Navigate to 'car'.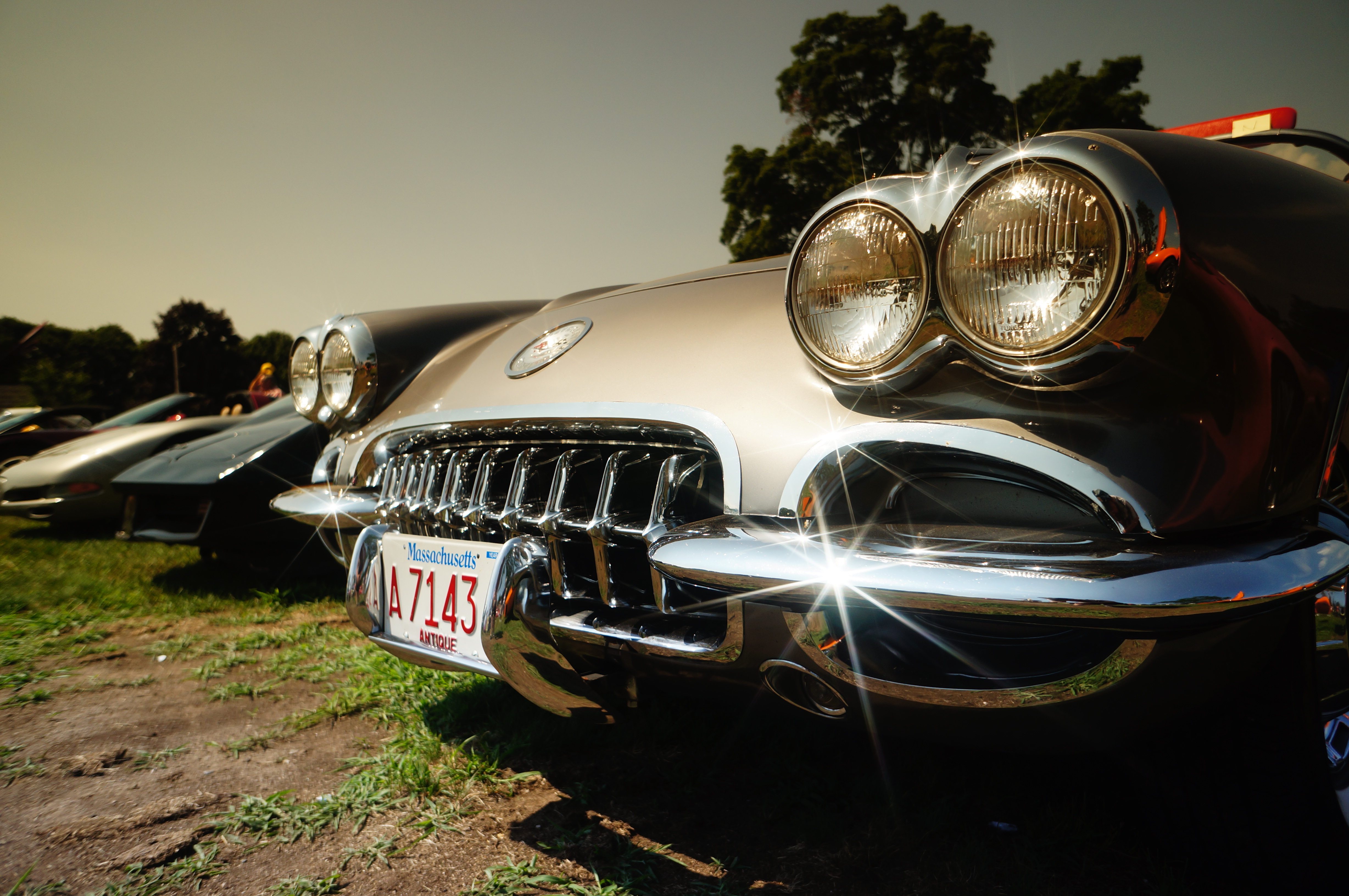
Navigation target: (0,108,64,146).
